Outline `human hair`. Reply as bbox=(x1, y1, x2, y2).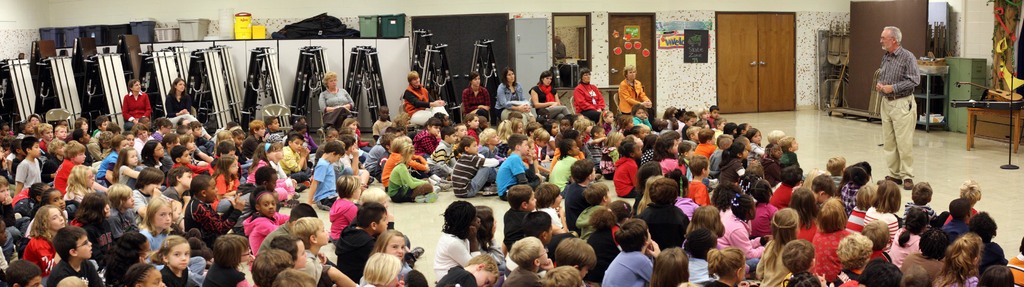
bbox=(269, 270, 328, 286).
